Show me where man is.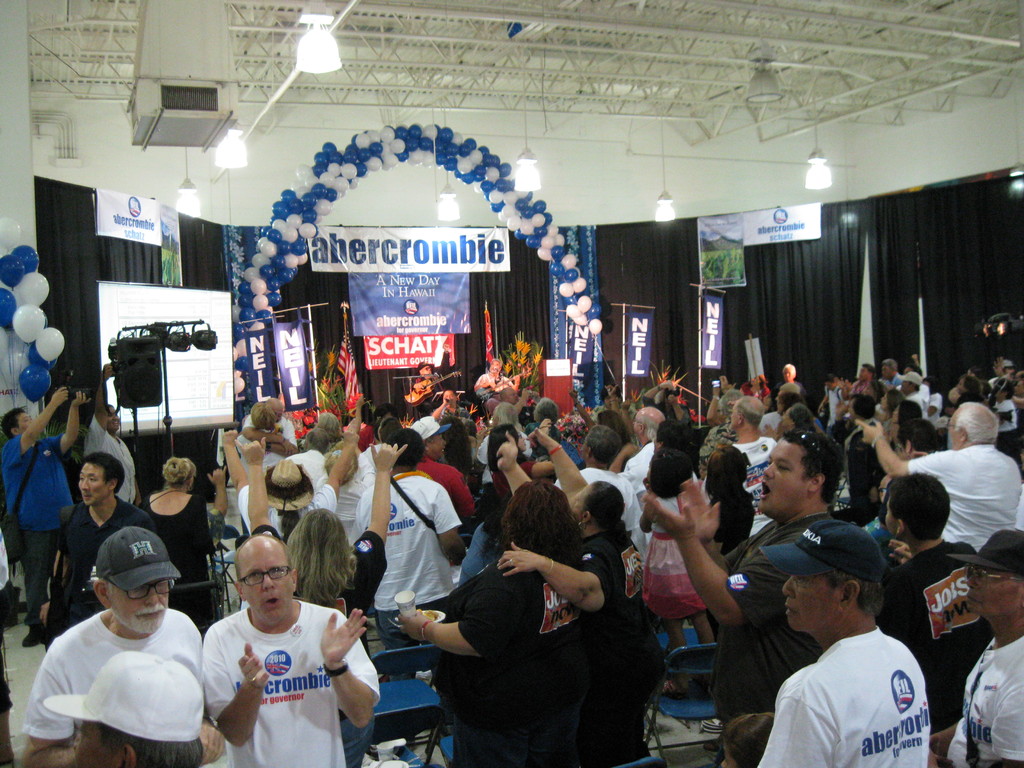
man is at Rect(611, 405, 685, 519).
